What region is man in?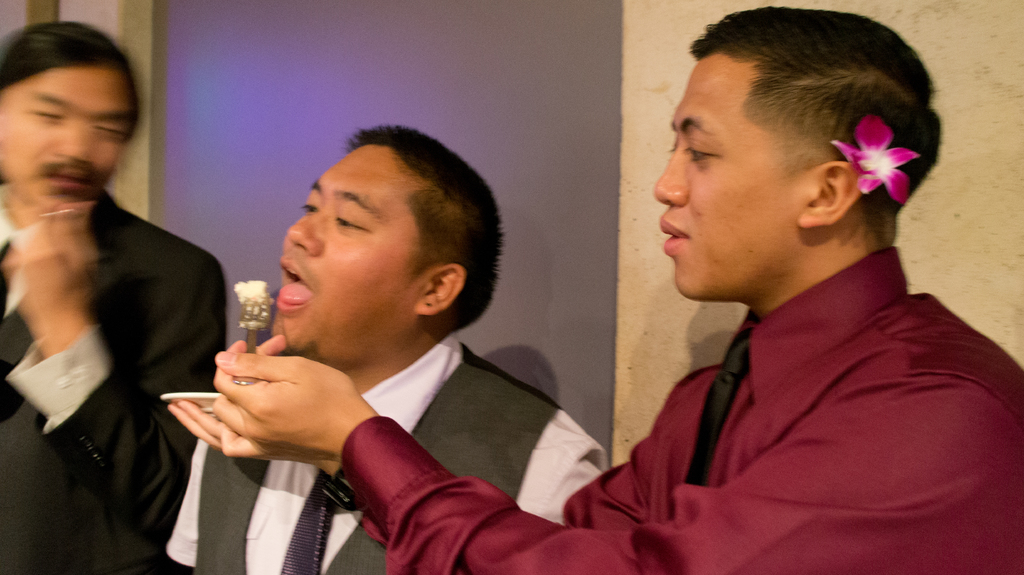
<box>168,128,611,574</box>.
